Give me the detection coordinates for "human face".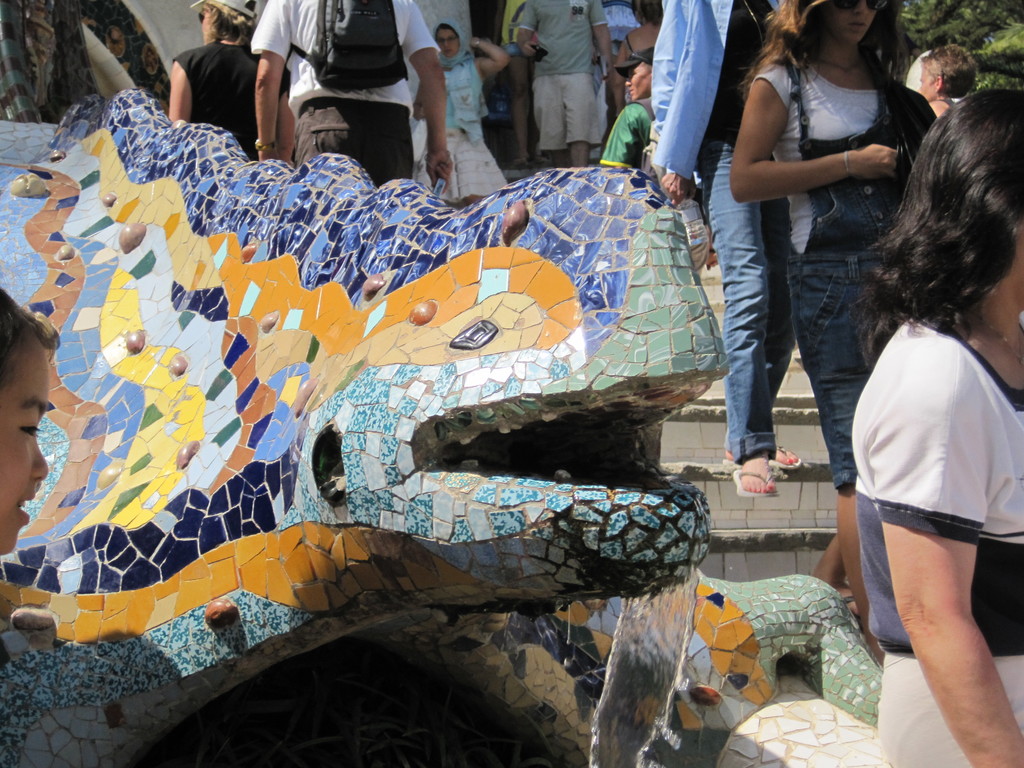
box(918, 66, 932, 103).
